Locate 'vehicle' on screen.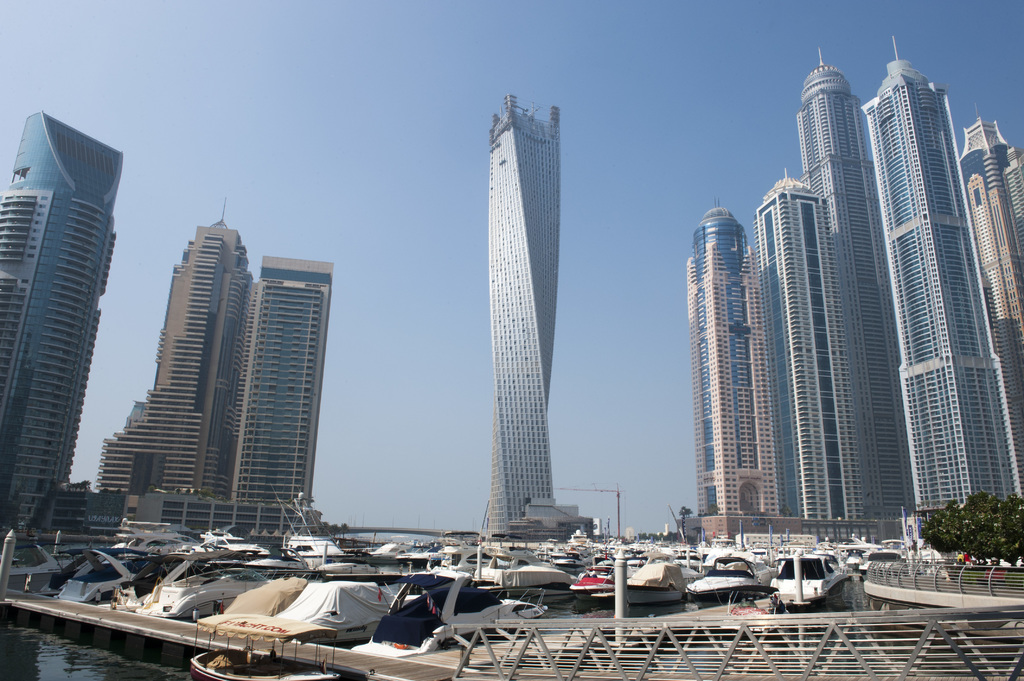
On screen at x1=221, y1=574, x2=312, y2=623.
